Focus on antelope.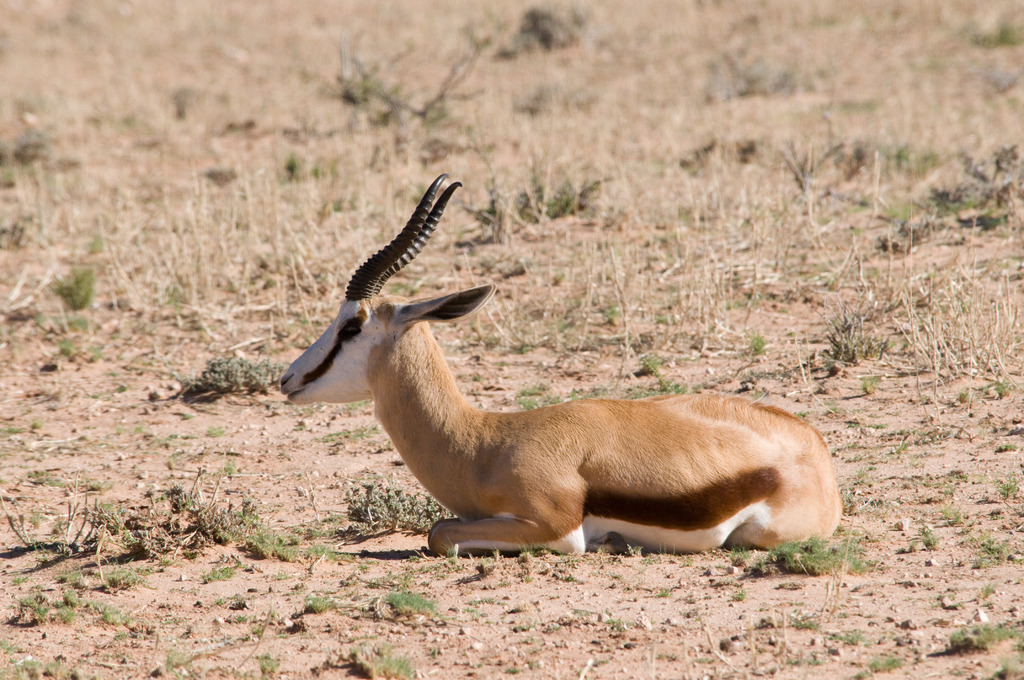
Focused at rect(276, 174, 843, 556).
